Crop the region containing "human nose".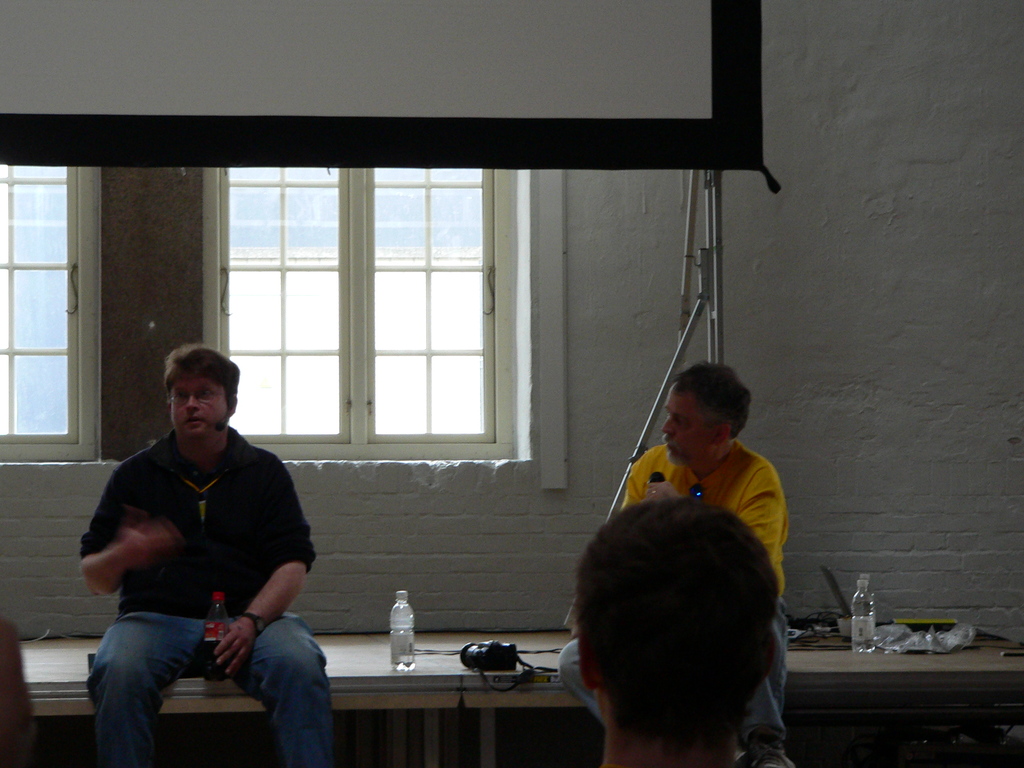
Crop region: <box>657,415,674,431</box>.
